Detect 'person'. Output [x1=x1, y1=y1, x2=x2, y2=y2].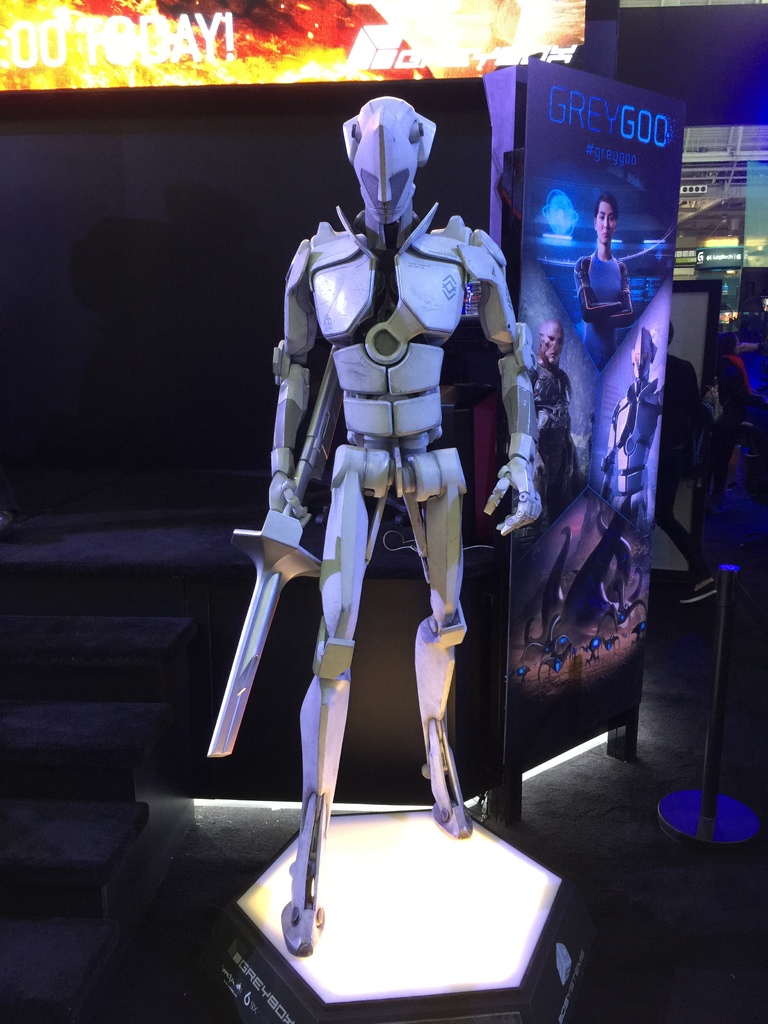
[x1=723, y1=333, x2=753, y2=490].
